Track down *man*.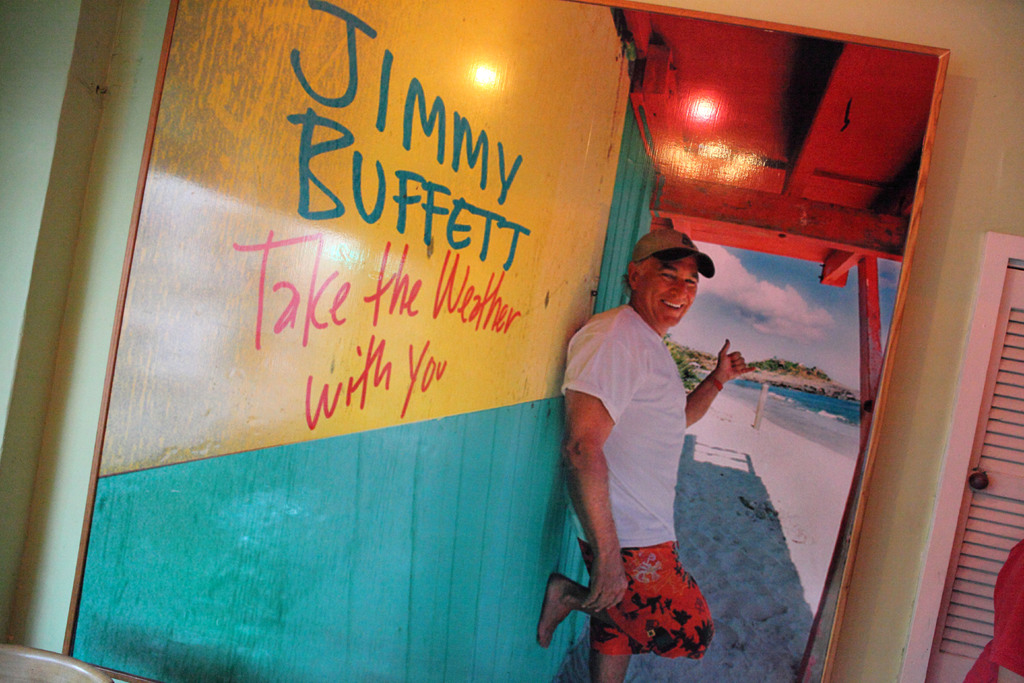
Tracked to [left=559, top=227, right=759, bottom=648].
